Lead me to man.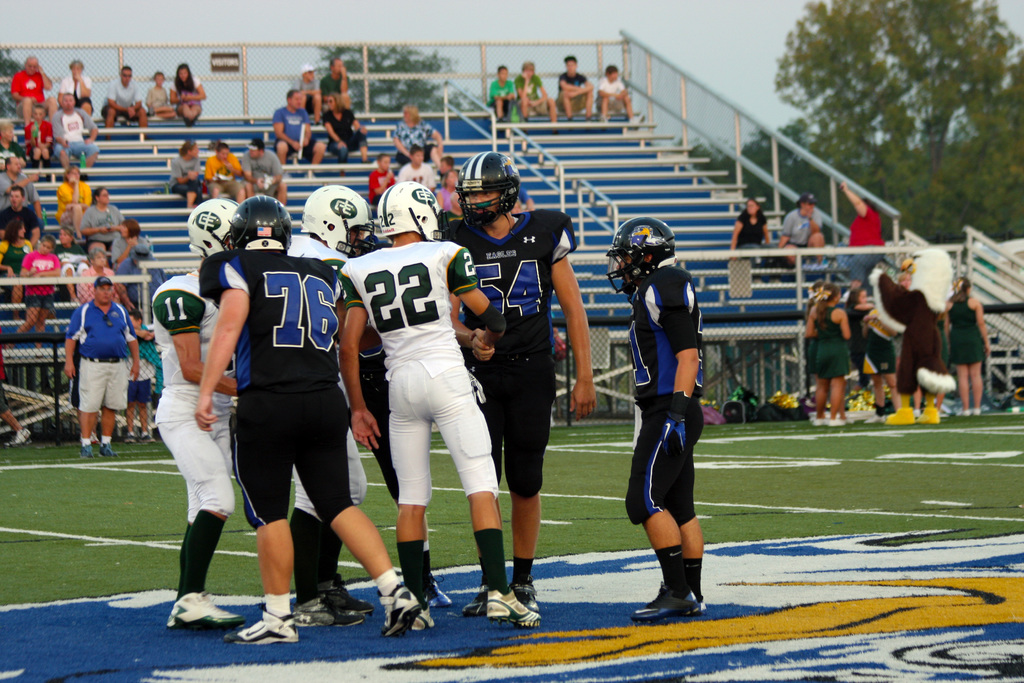
Lead to (left=319, top=63, right=351, bottom=98).
